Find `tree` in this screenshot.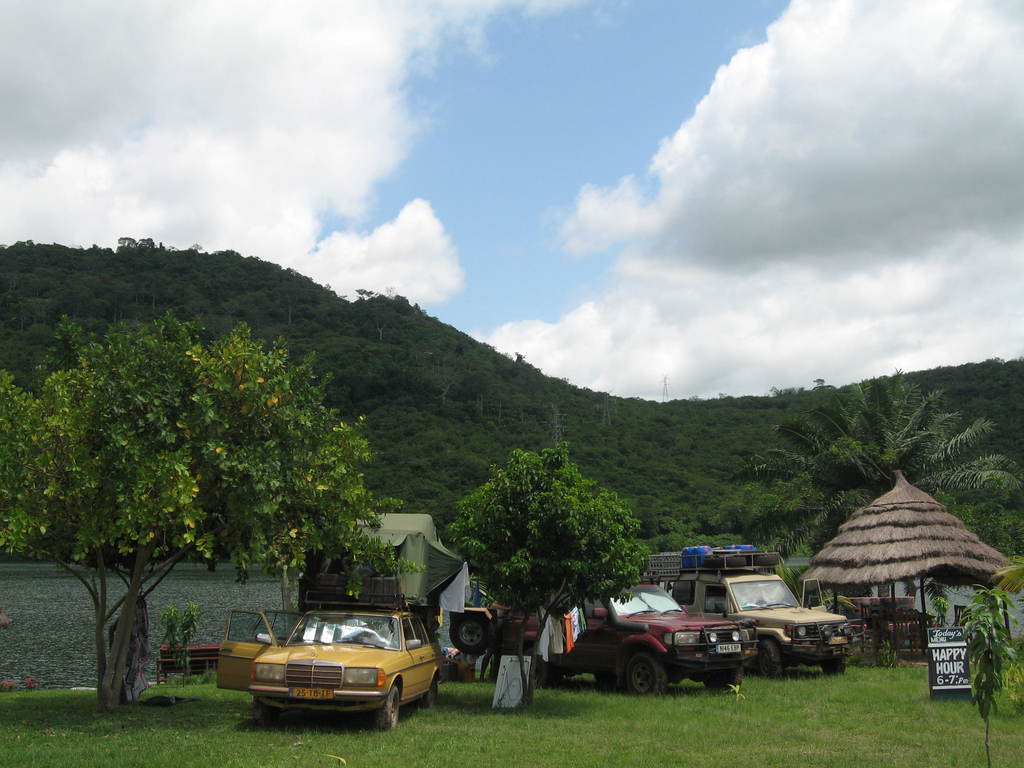
The bounding box for `tree` is region(449, 442, 652, 706).
